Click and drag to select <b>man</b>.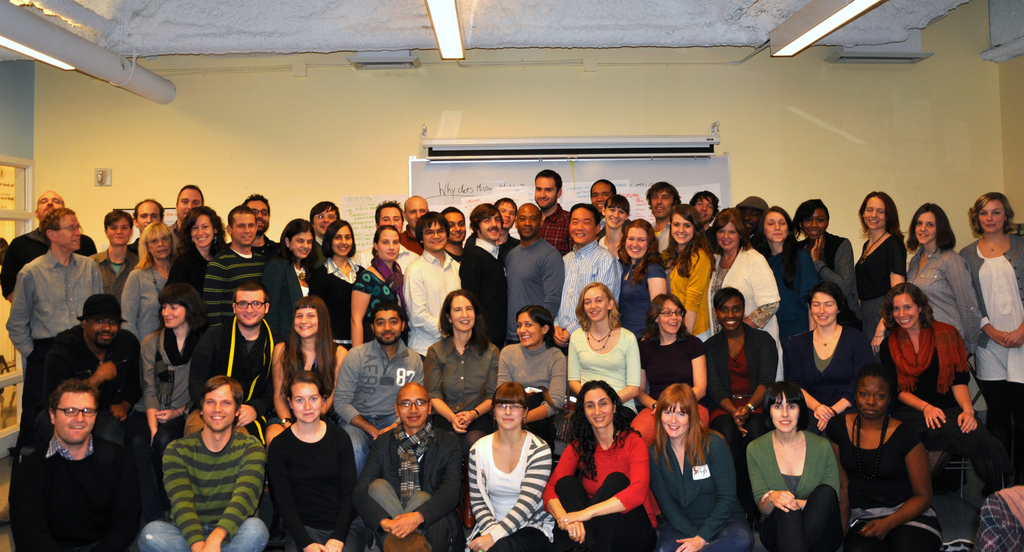
Selection: {"x1": 507, "y1": 205, "x2": 566, "y2": 341}.
